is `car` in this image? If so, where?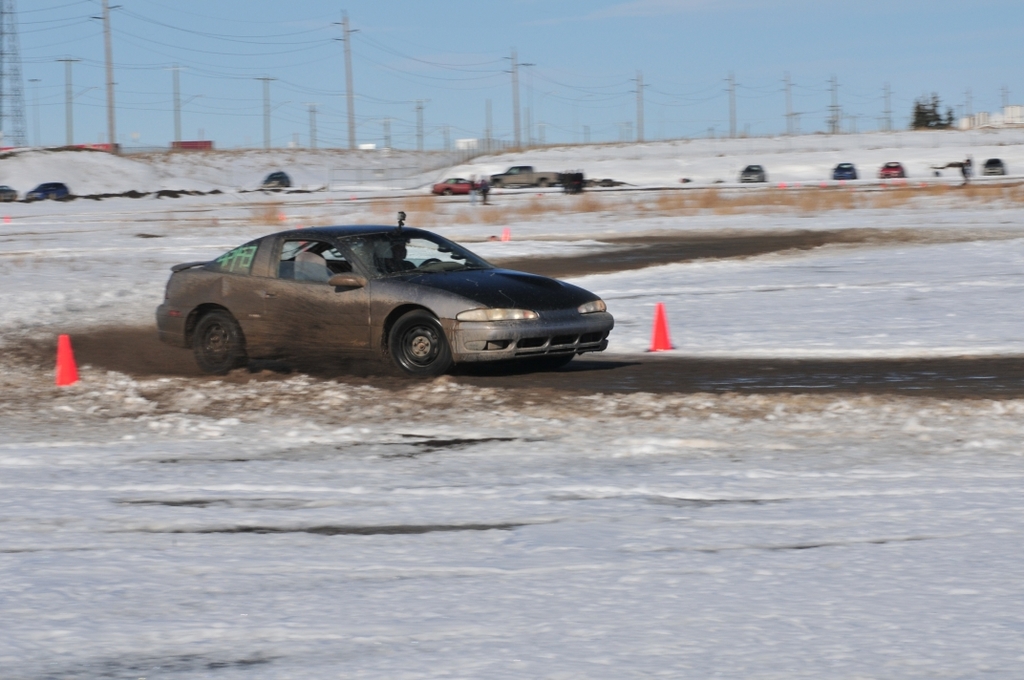
Yes, at select_region(738, 165, 768, 181).
